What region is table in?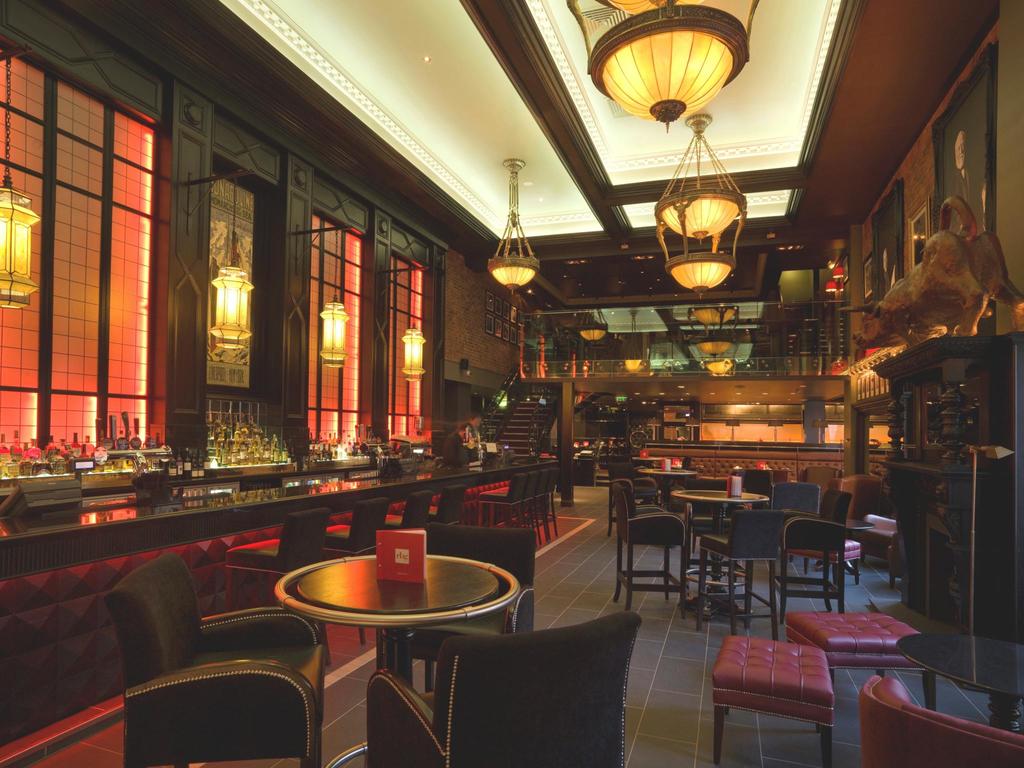
x1=0 y1=458 x2=560 y2=767.
